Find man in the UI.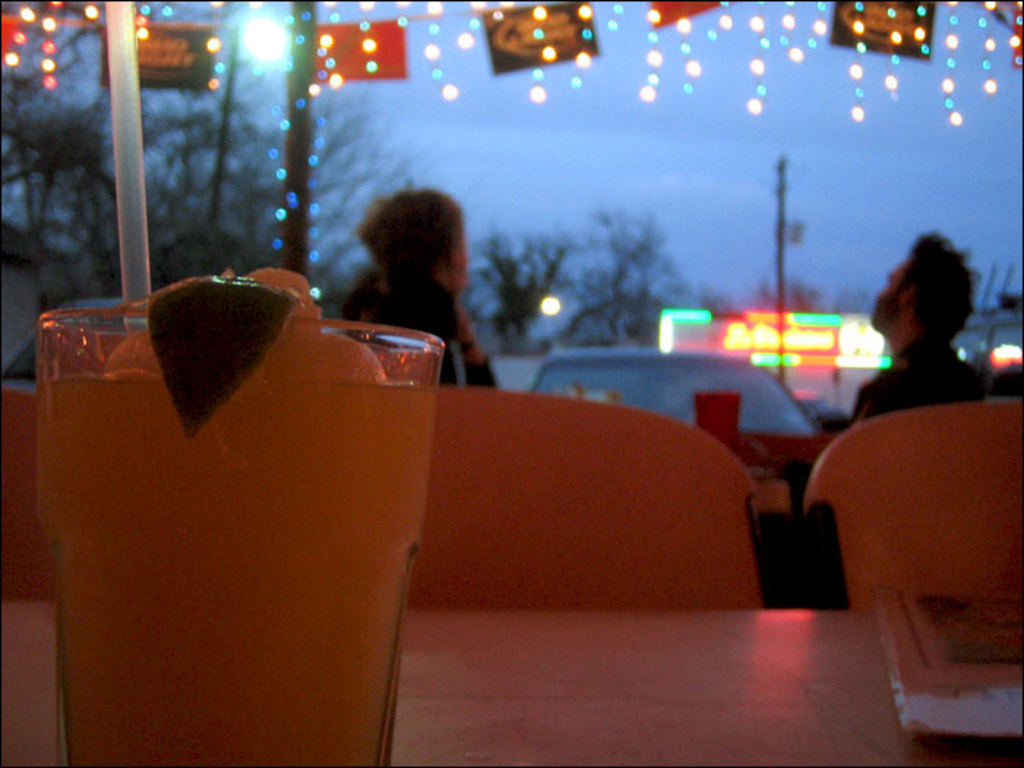
UI element at left=838, top=225, right=1001, bottom=448.
